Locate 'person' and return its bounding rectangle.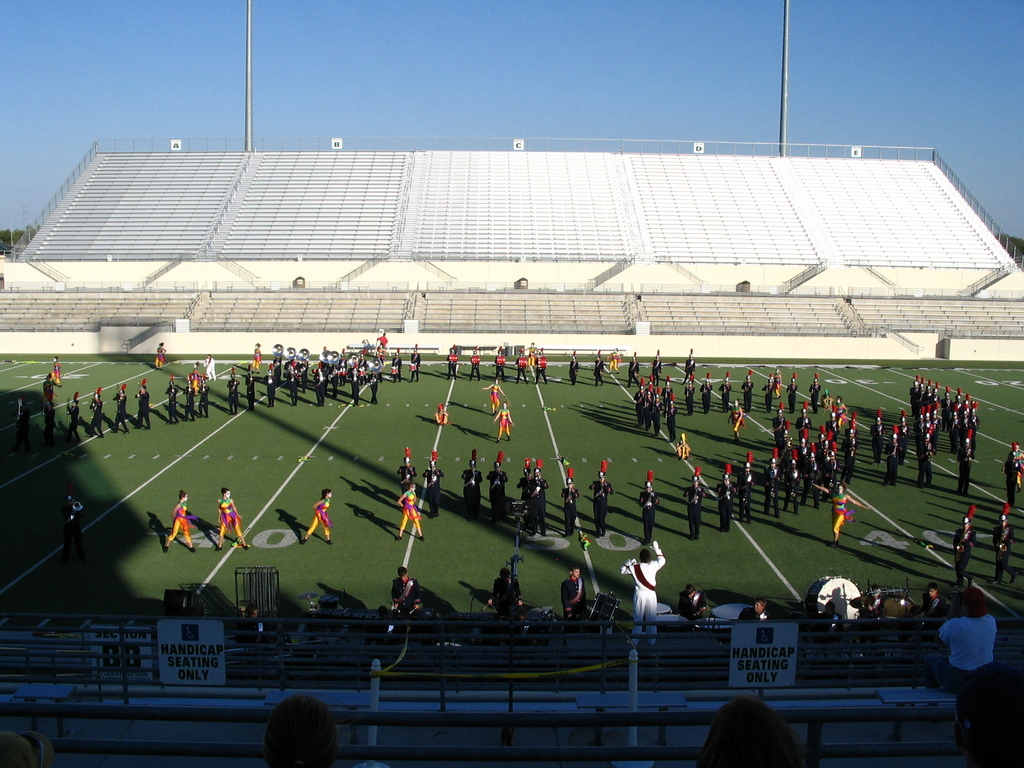
265 371 275 408.
